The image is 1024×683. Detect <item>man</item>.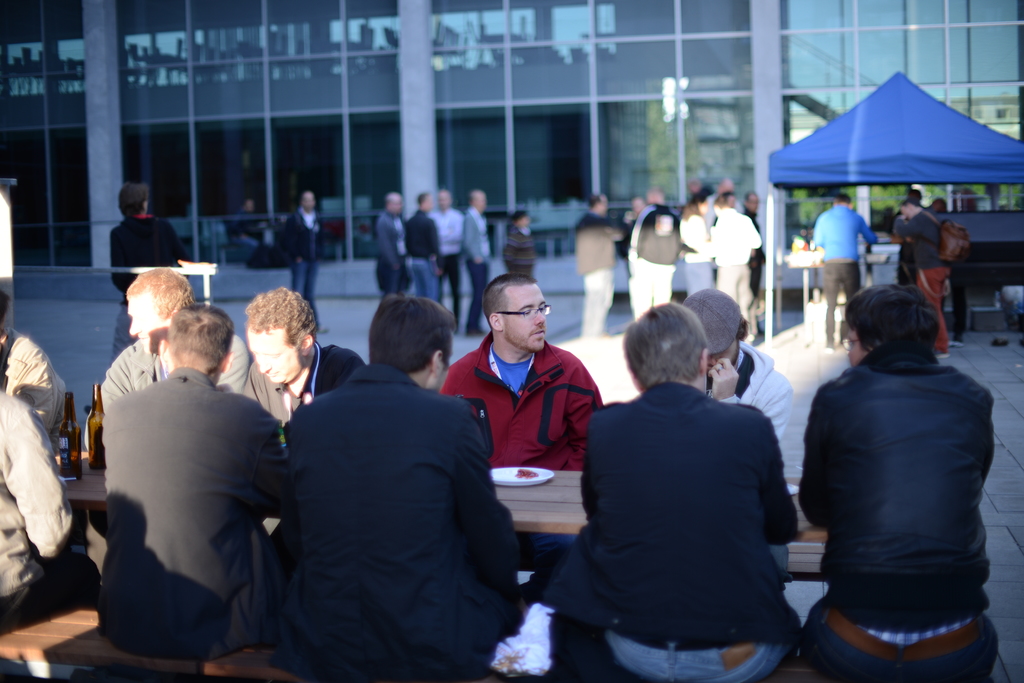
Detection: bbox(429, 188, 467, 326).
